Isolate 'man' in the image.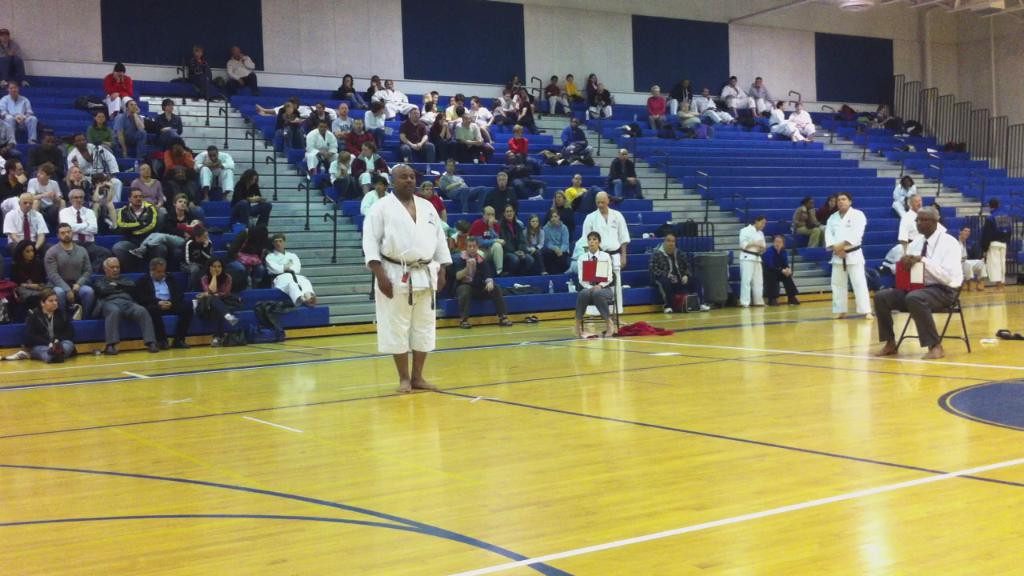
Isolated region: 91/252/166/351.
